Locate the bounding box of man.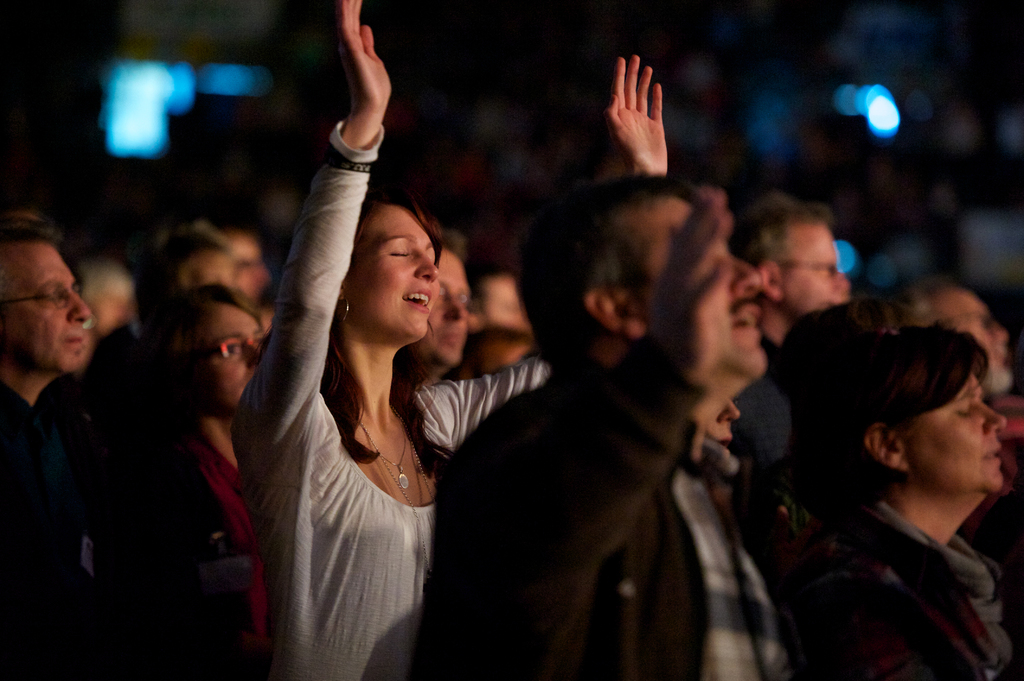
Bounding box: box=[759, 180, 858, 363].
